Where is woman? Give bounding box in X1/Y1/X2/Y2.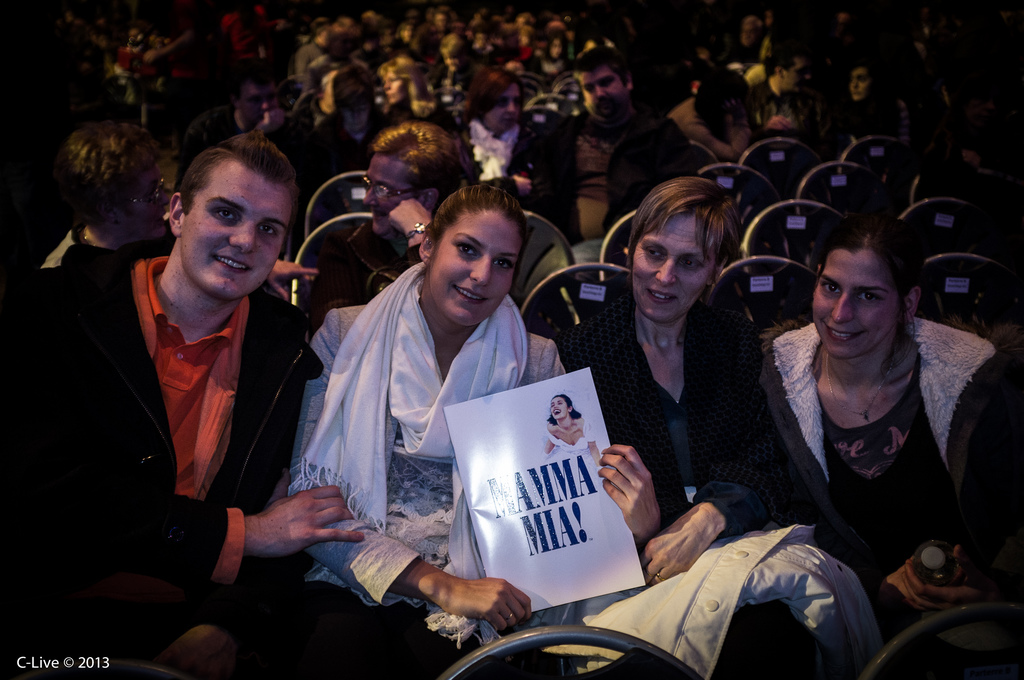
754/206/1023/639.
